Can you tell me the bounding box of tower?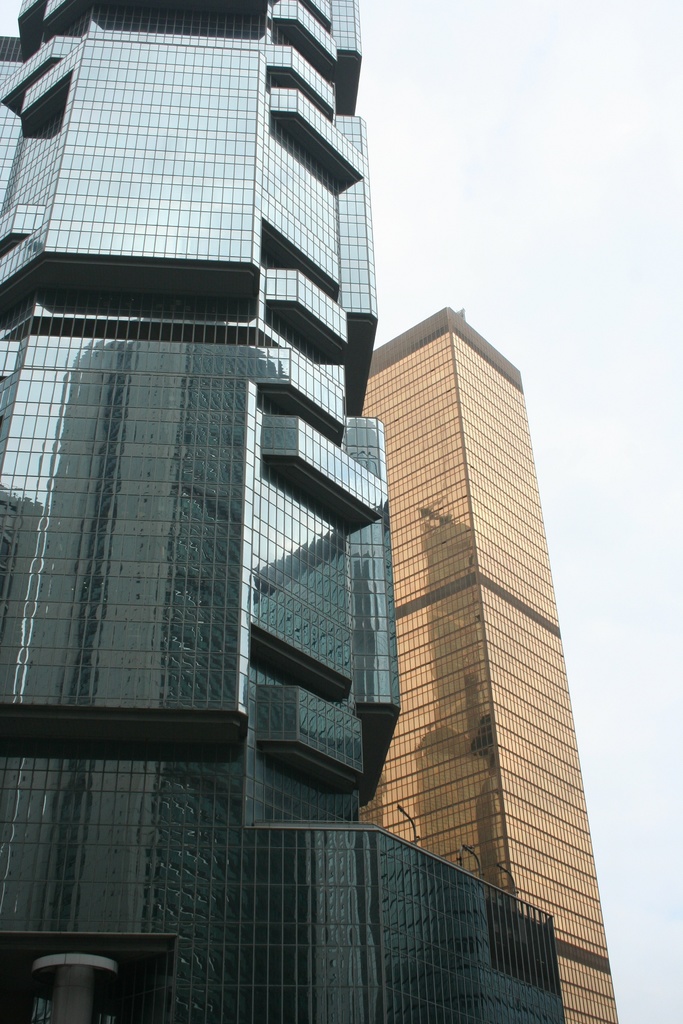
region(0, 0, 568, 1023).
